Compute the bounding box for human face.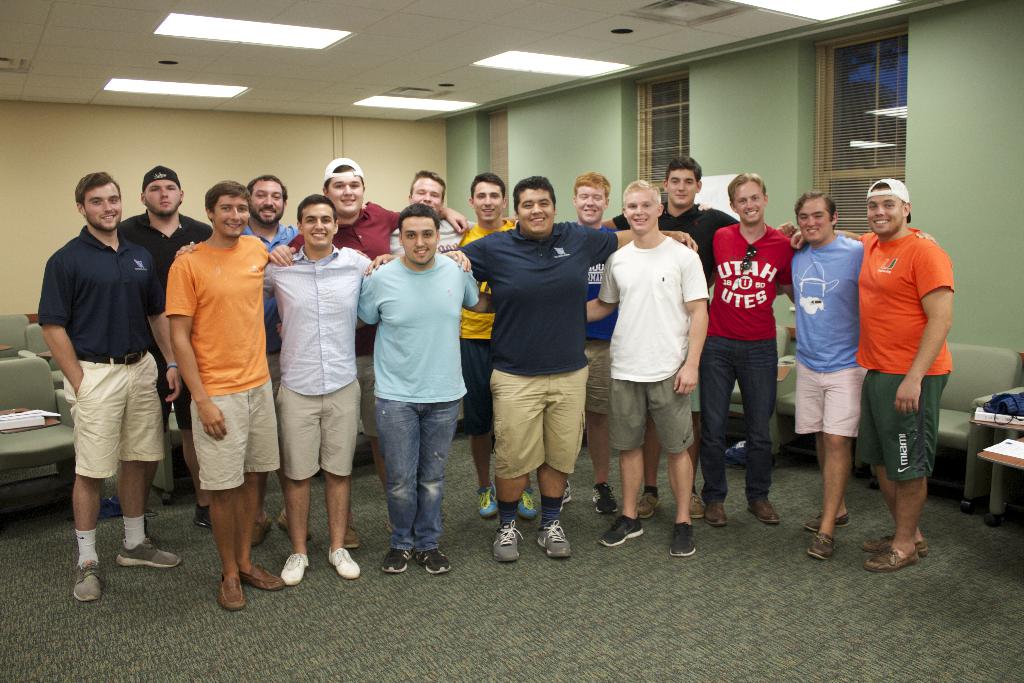
crop(516, 190, 550, 231).
